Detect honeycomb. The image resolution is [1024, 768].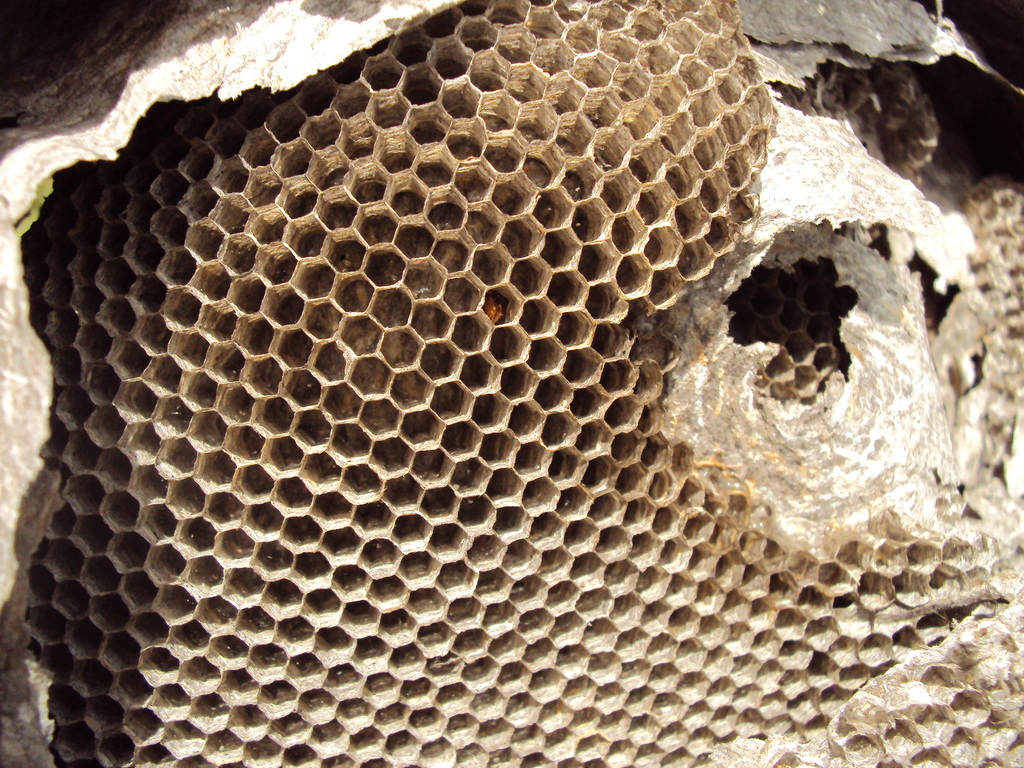
bbox(0, 0, 1023, 767).
